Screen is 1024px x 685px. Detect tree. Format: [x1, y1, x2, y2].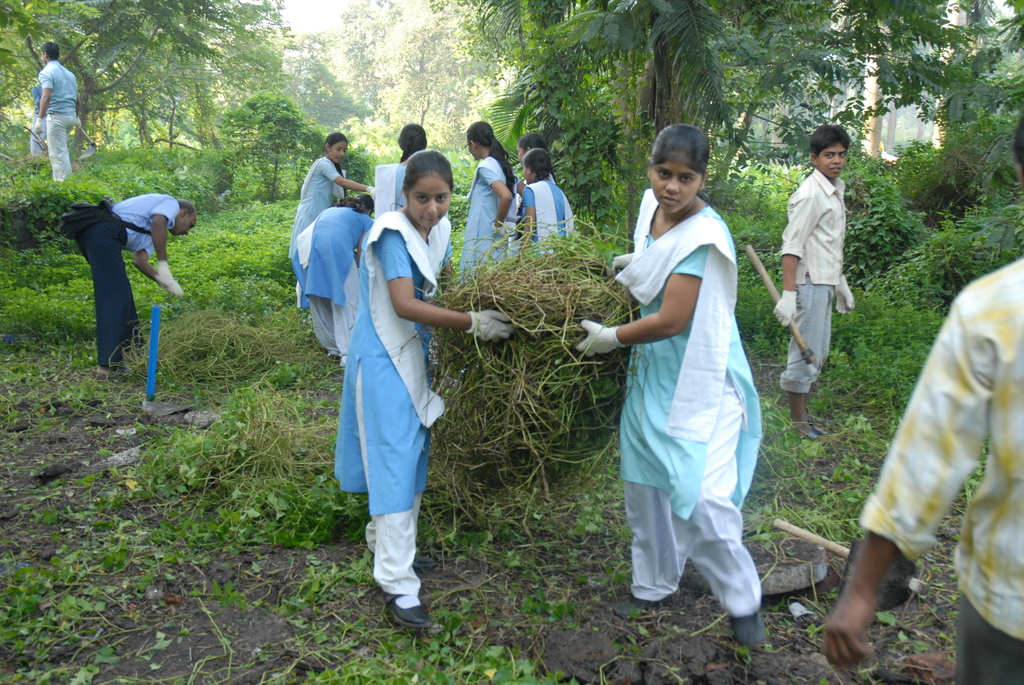
[693, 0, 980, 207].
